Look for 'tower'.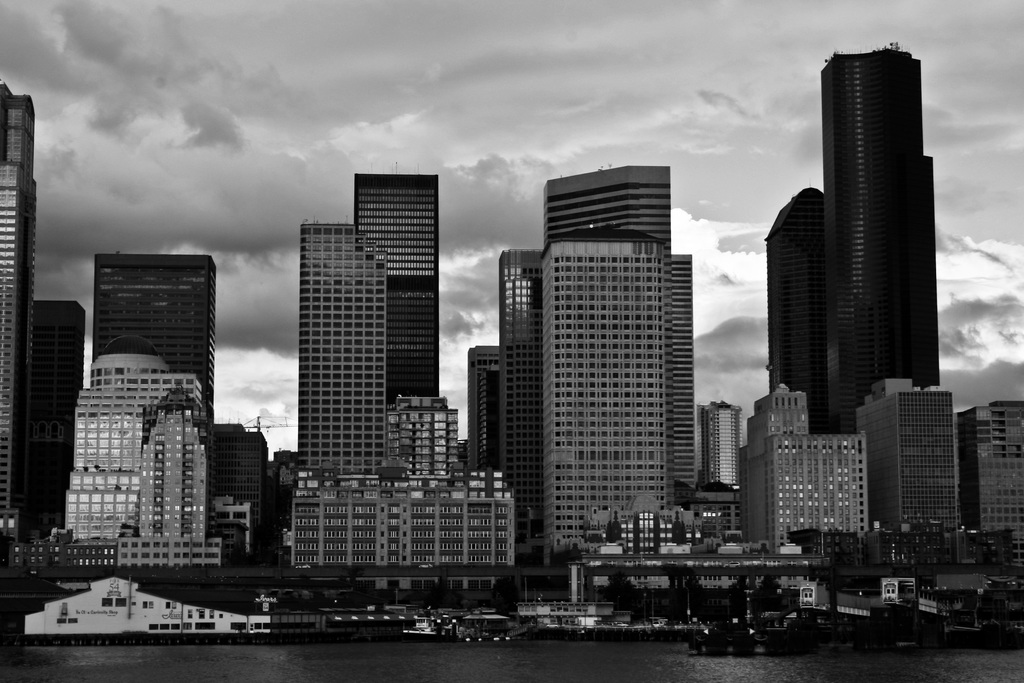
Found: l=673, t=256, r=698, b=488.
